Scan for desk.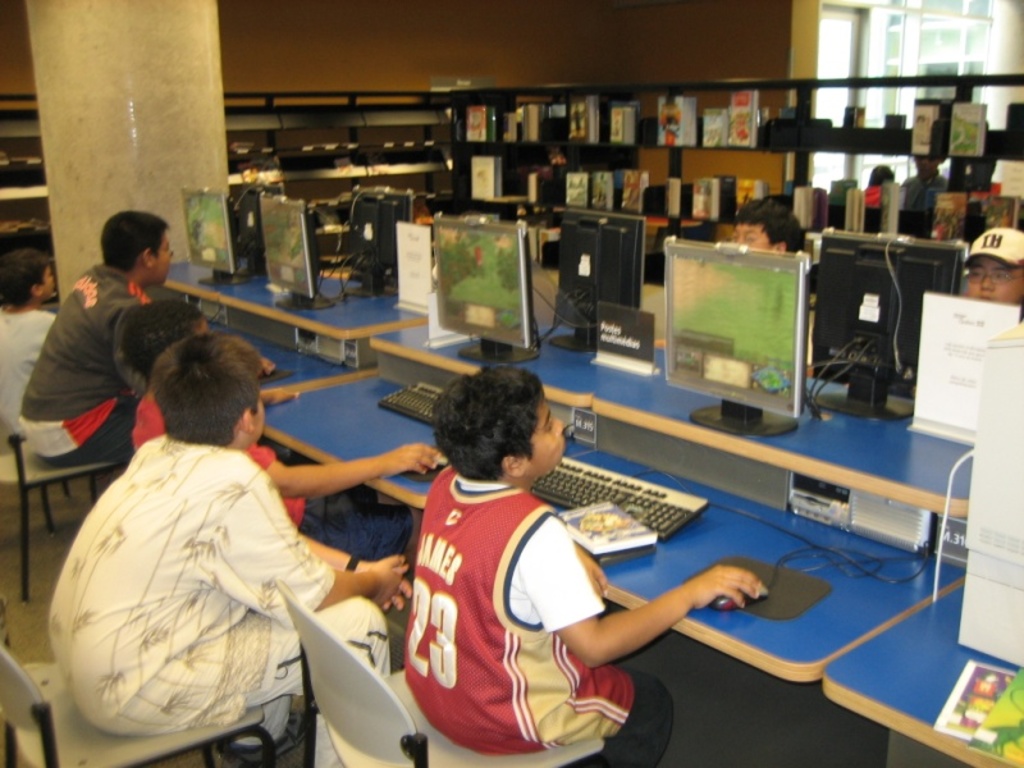
Scan result: bbox=(154, 348, 965, 751).
